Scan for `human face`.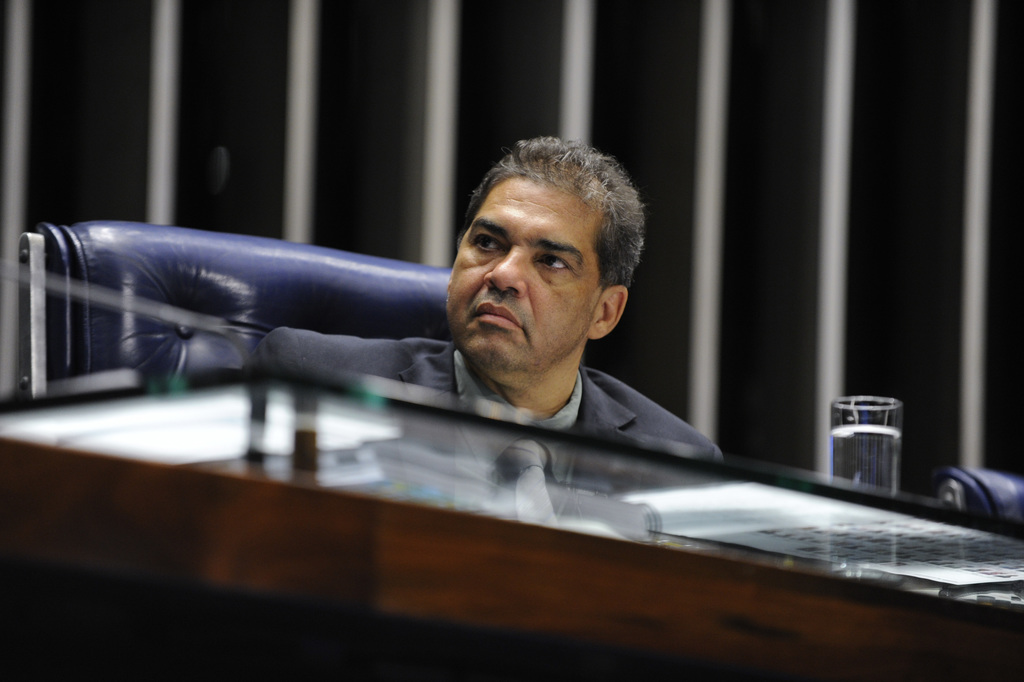
Scan result: [447,177,601,368].
